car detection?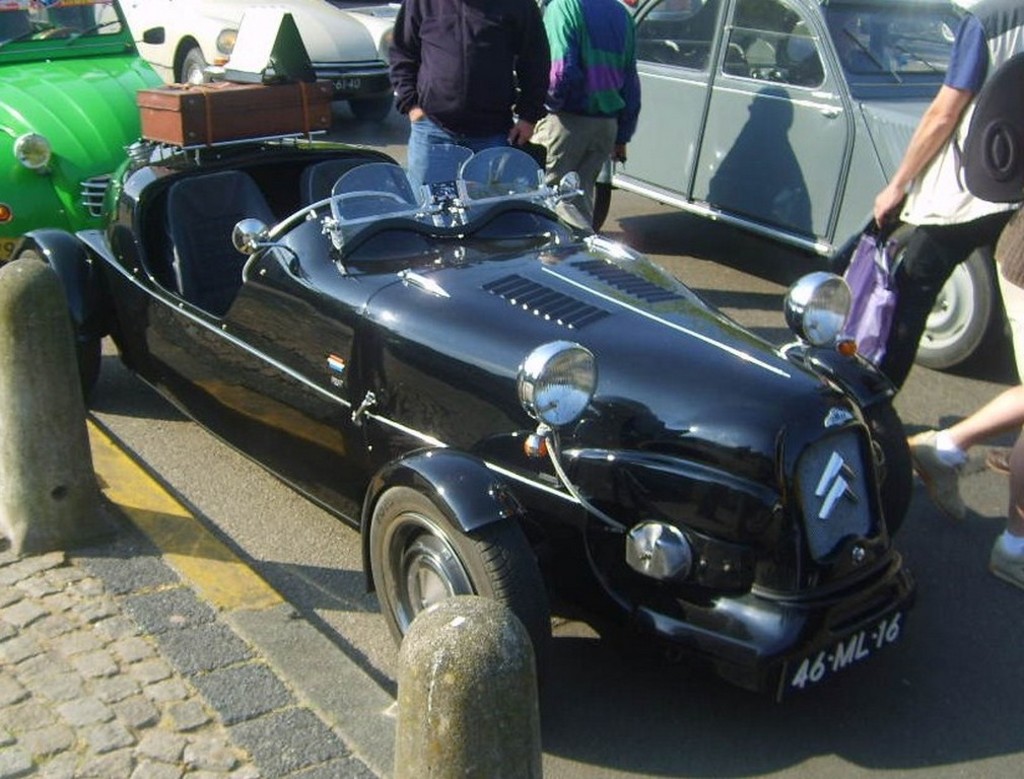
515:0:1023:374
